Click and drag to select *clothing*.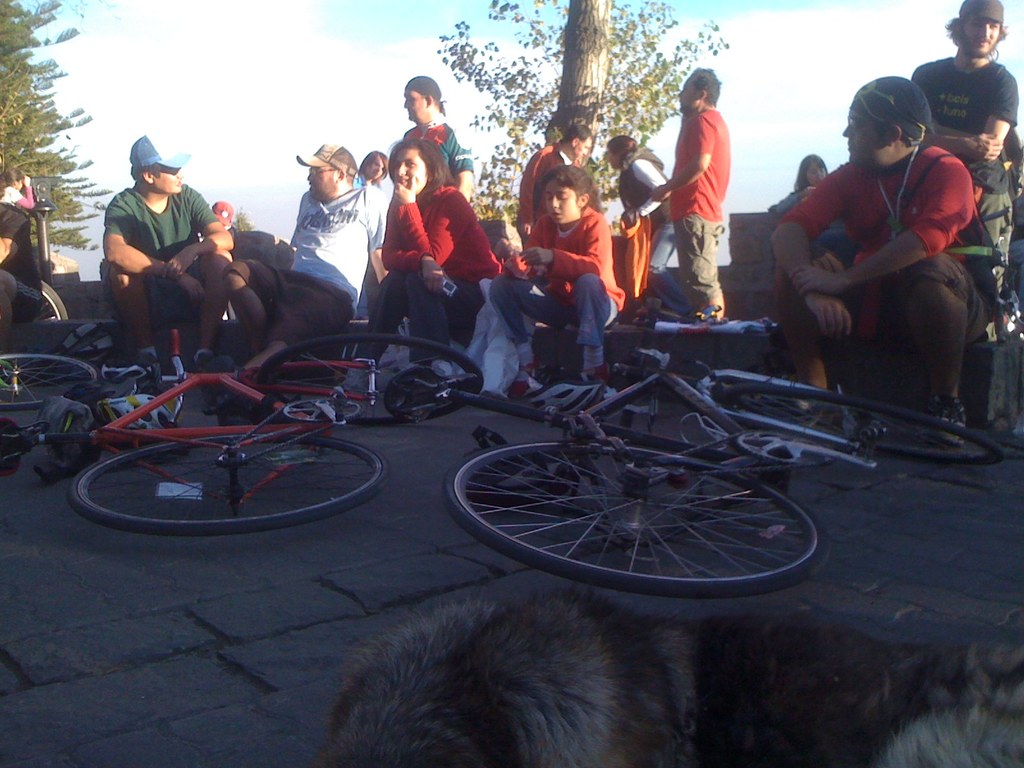
Selection: 376 180 500 359.
